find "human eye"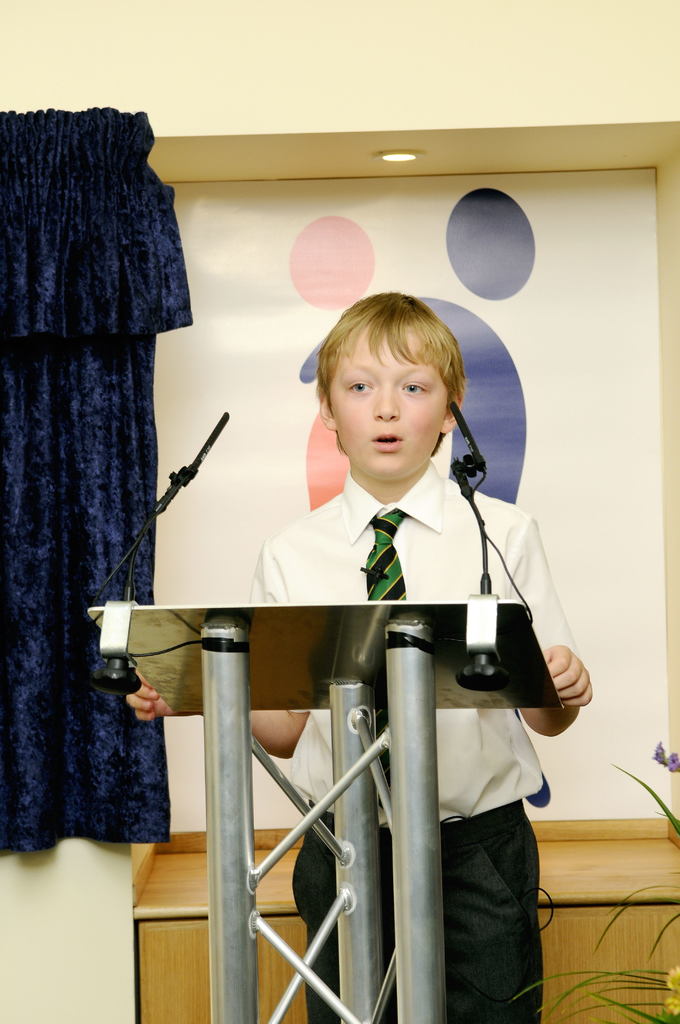
detection(399, 376, 432, 400)
